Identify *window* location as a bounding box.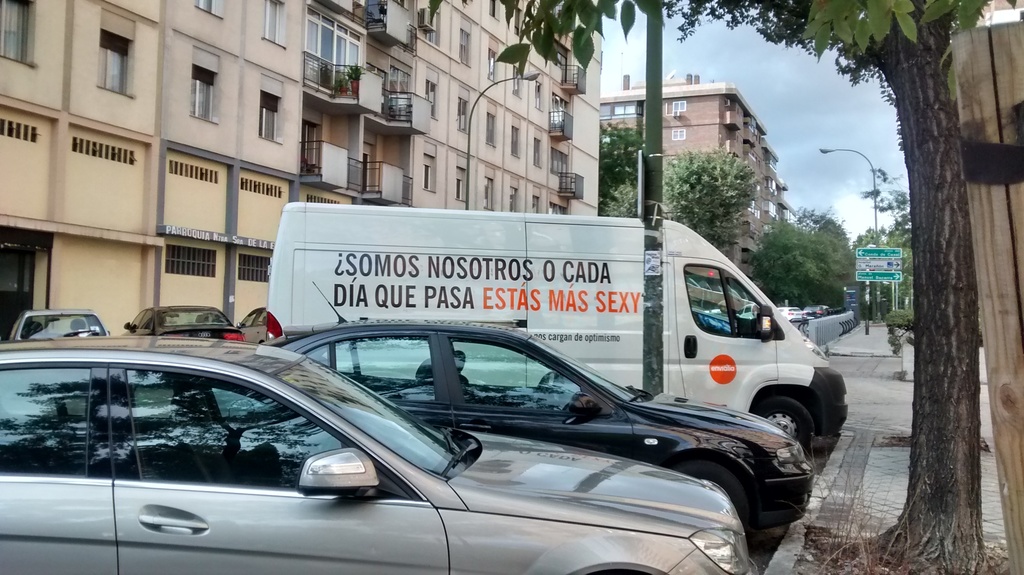
511/115/524/157.
